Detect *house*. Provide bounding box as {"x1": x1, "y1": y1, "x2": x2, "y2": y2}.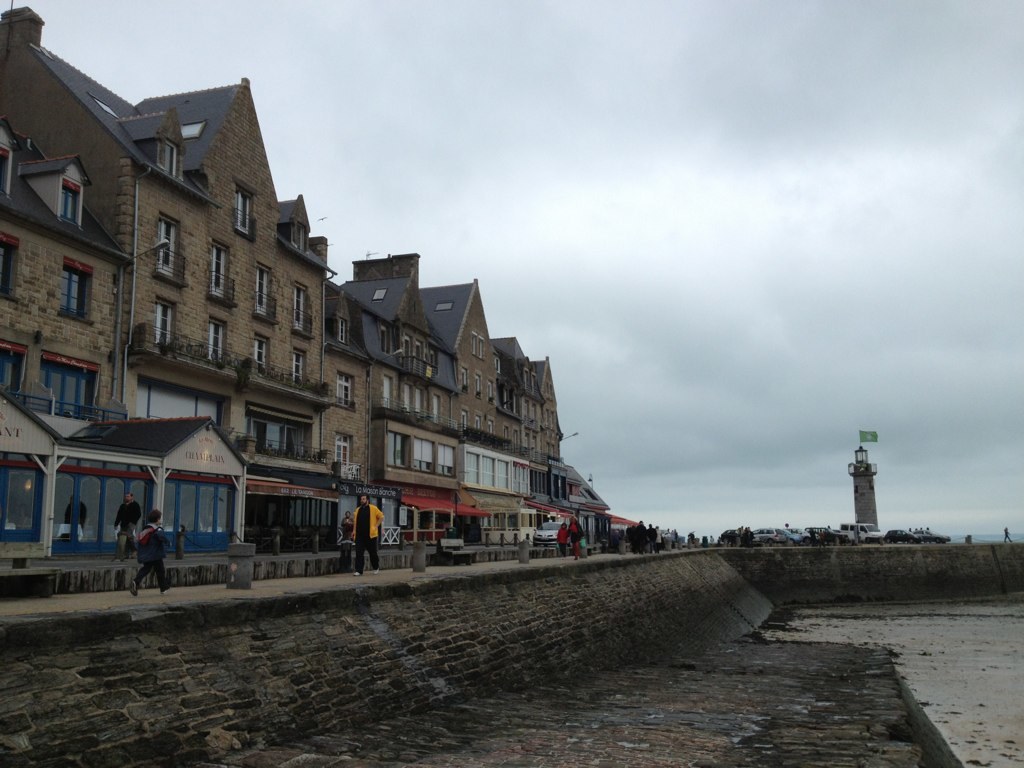
{"x1": 339, "y1": 244, "x2": 506, "y2": 569}.
